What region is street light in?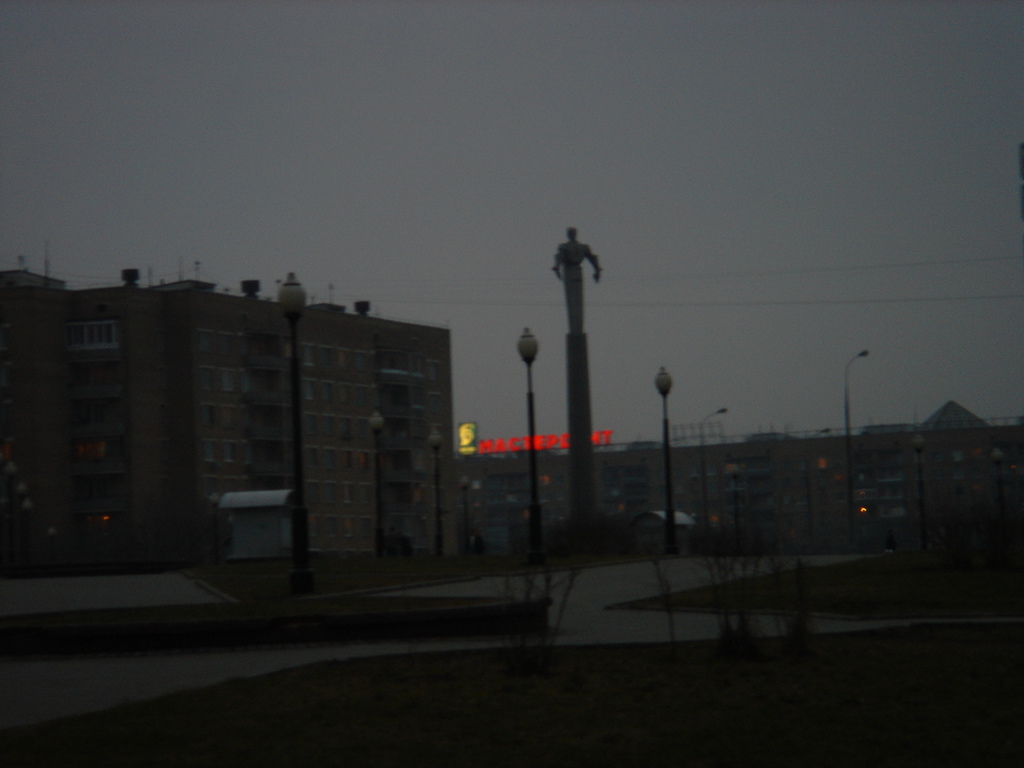
{"left": 460, "top": 475, "right": 469, "bottom": 553}.
